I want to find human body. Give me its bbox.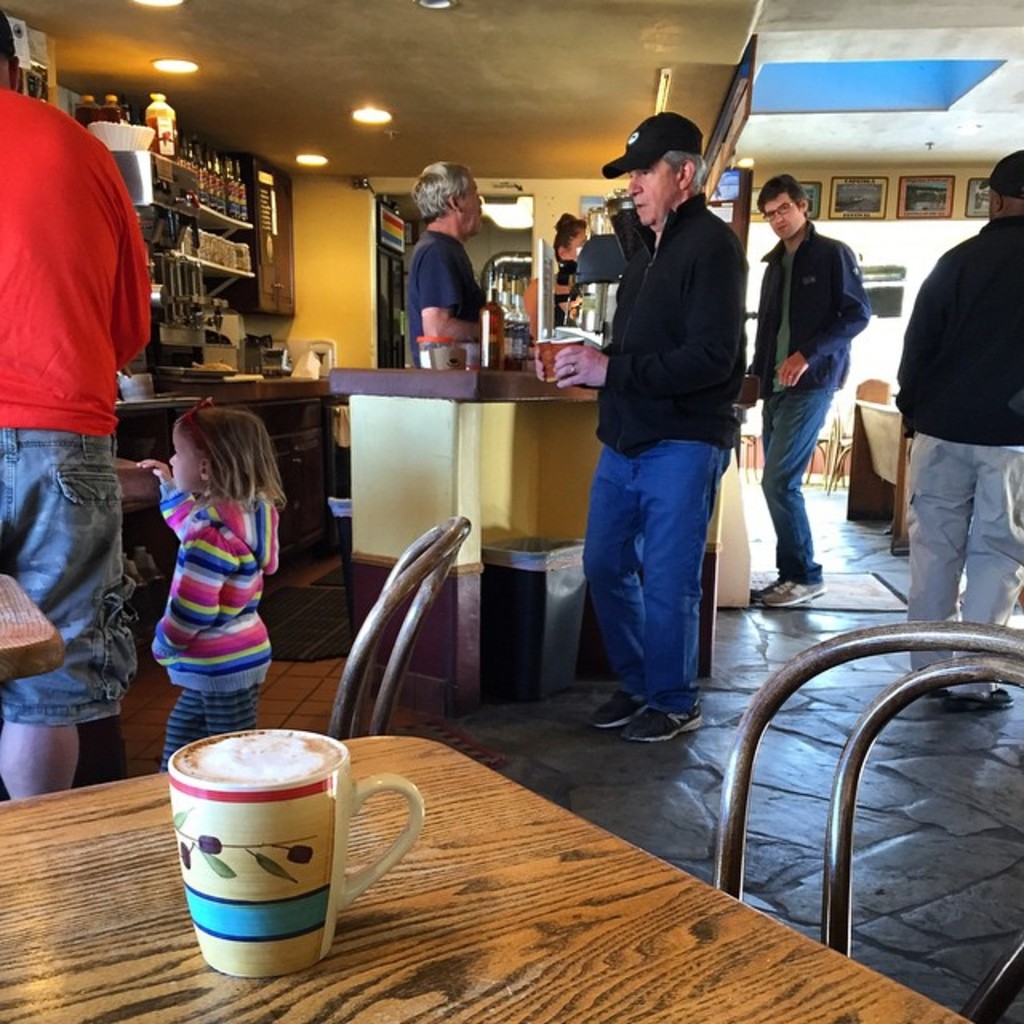
Rect(0, 64, 141, 803).
